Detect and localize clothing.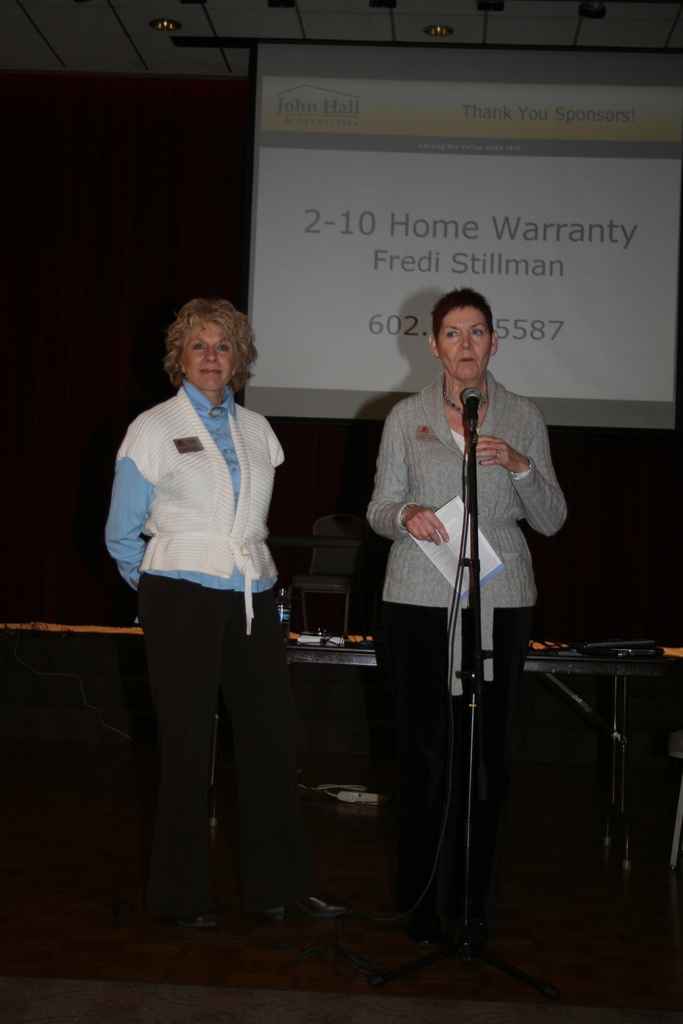
Localized at bbox=[365, 369, 571, 918].
